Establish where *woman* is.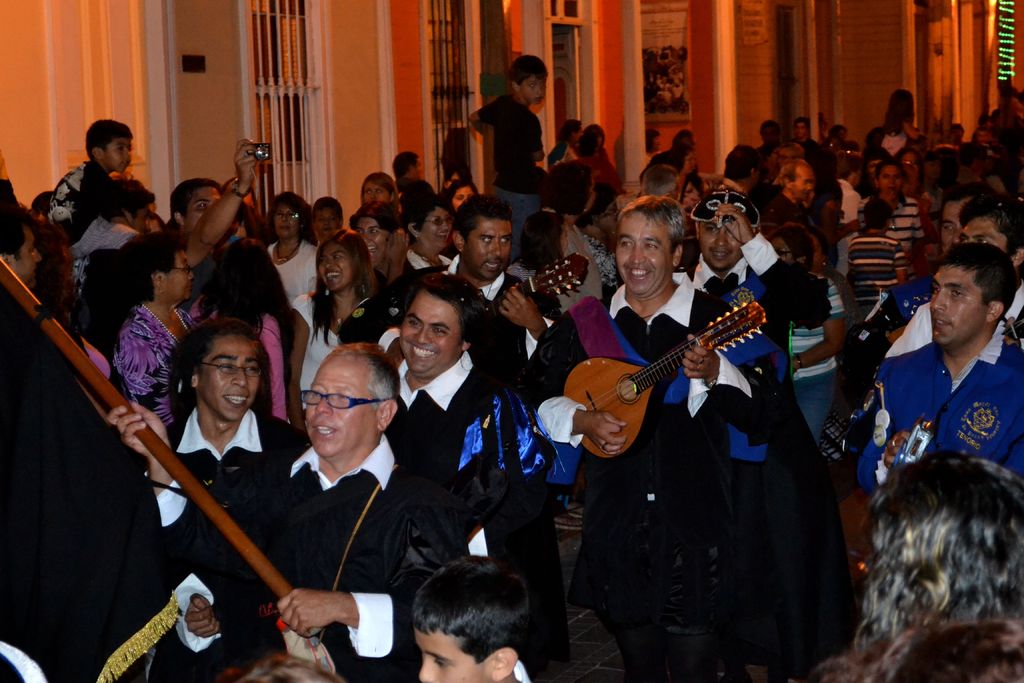
Established at bbox(852, 146, 896, 200).
